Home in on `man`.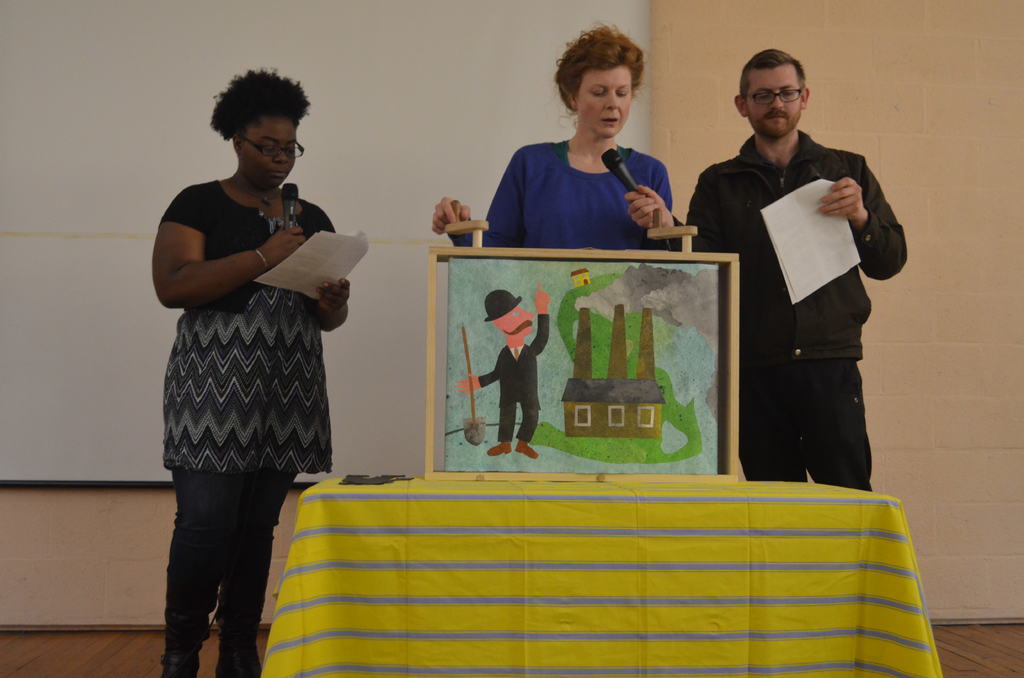
Homed in at <region>625, 49, 910, 494</region>.
